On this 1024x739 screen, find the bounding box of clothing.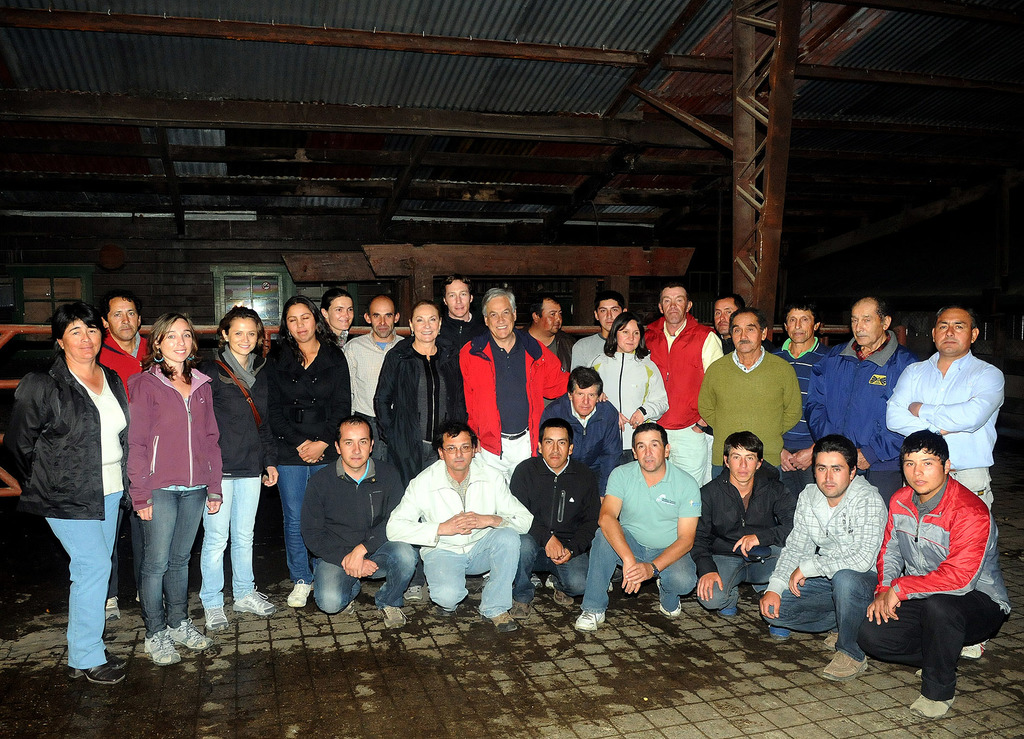
Bounding box: {"x1": 439, "y1": 313, "x2": 492, "y2": 353}.
